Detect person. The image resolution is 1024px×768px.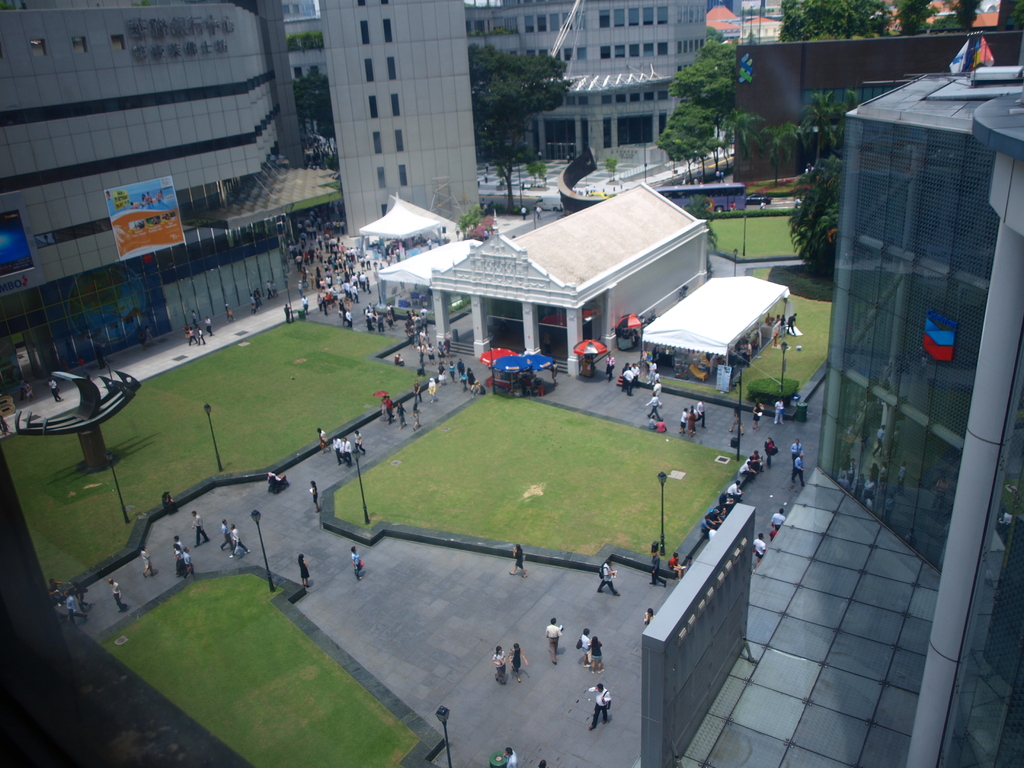
772/397/786/427.
